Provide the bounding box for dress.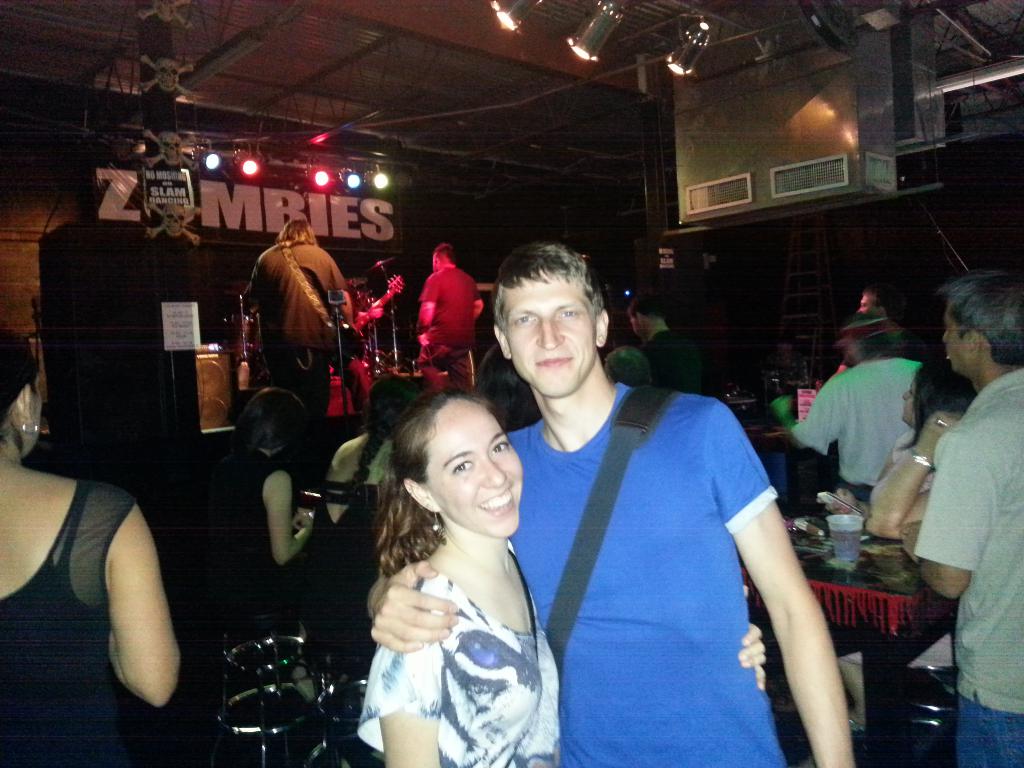
(x1=872, y1=432, x2=940, y2=529).
